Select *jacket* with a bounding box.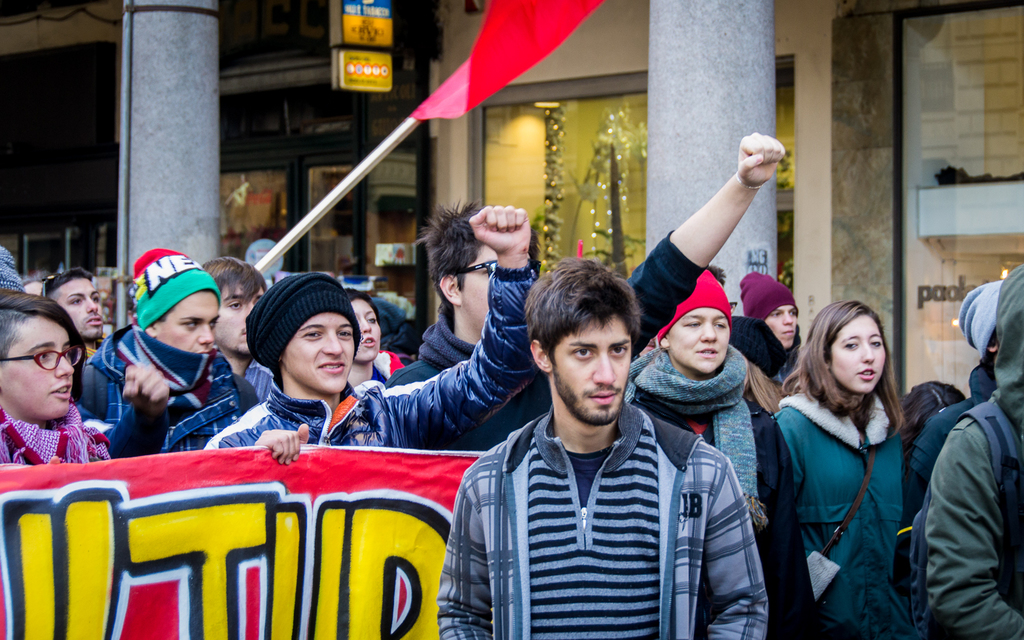
bbox=[895, 362, 987, 520].
